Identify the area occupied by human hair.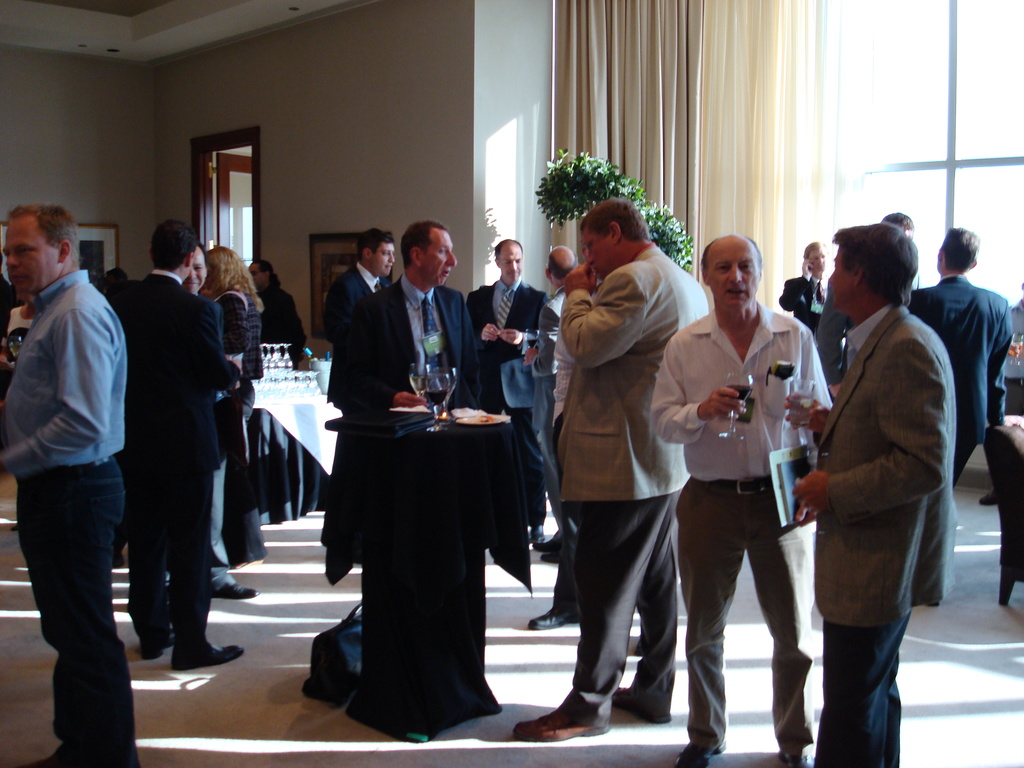
Area: [left=150, top=220, right=195, bottom=271].
